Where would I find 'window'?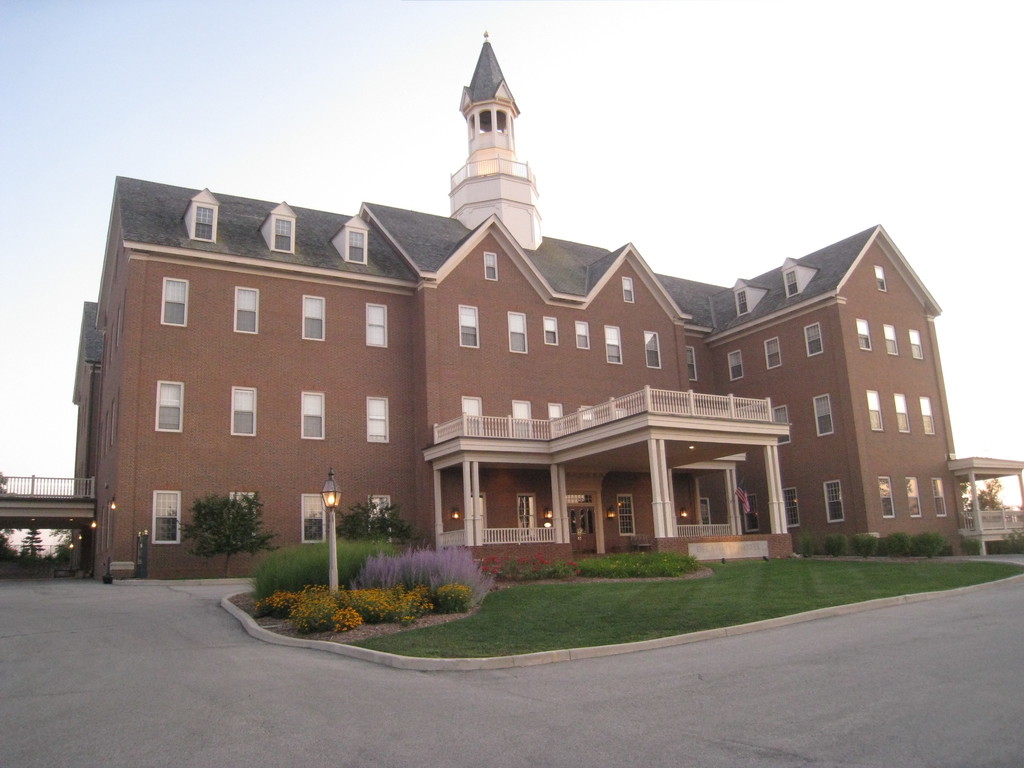
At <region>607, 325, 623, 362</region>.
